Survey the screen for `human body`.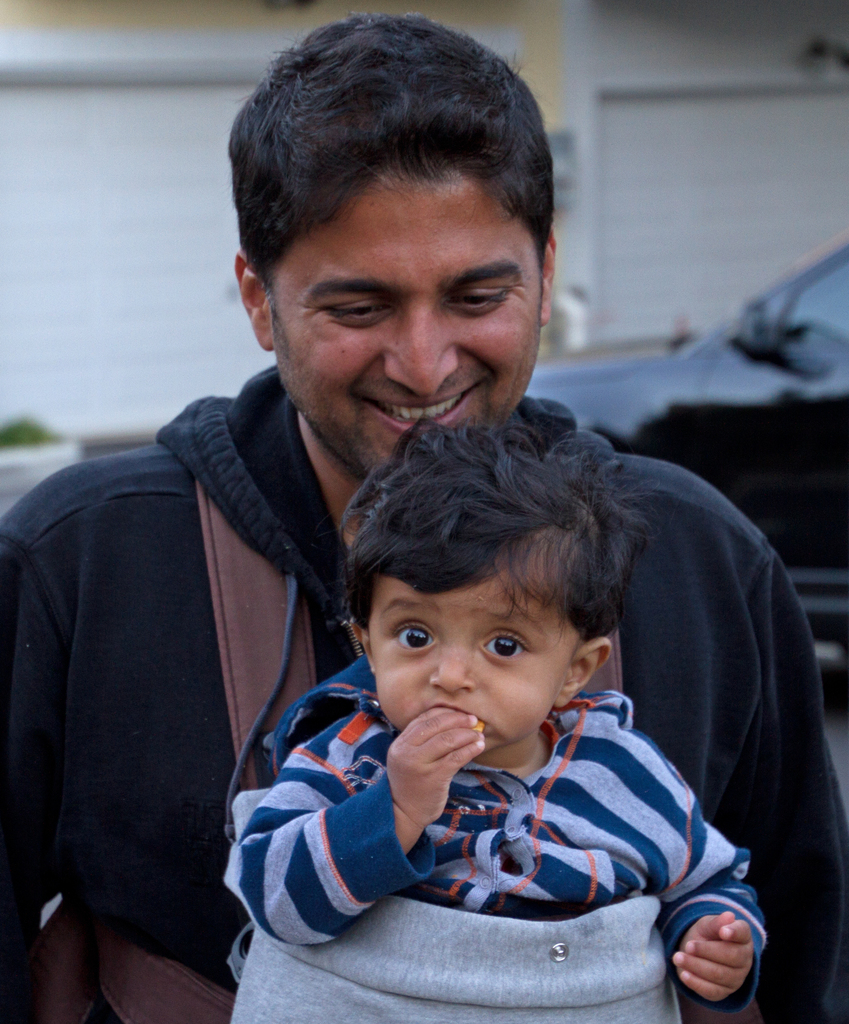
Survey found: [0, 413, 847, 1023].
